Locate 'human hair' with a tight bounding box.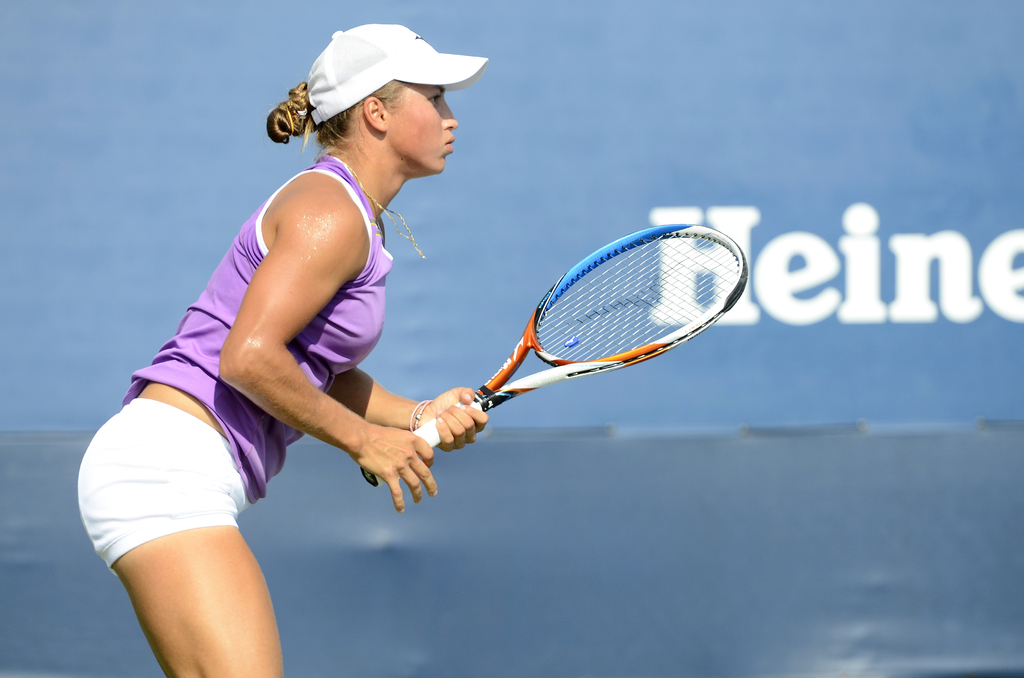
(x1=296, y1=52, x2=437, y2=145).
